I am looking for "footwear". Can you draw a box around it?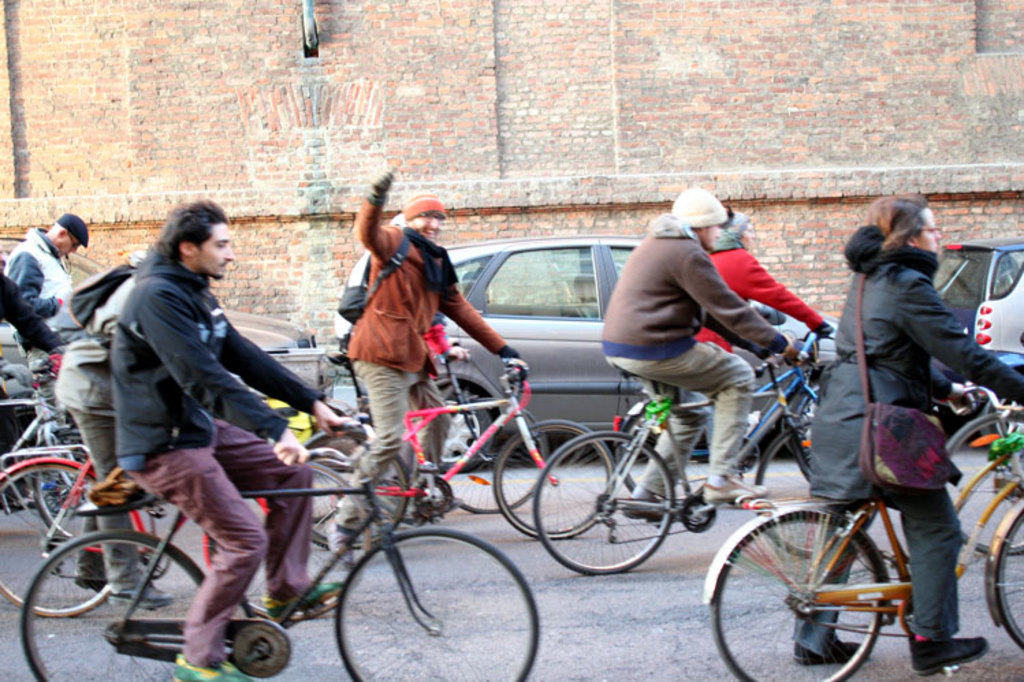
Sure, the bounding box is bbox=[71, 577, 116, 592].
